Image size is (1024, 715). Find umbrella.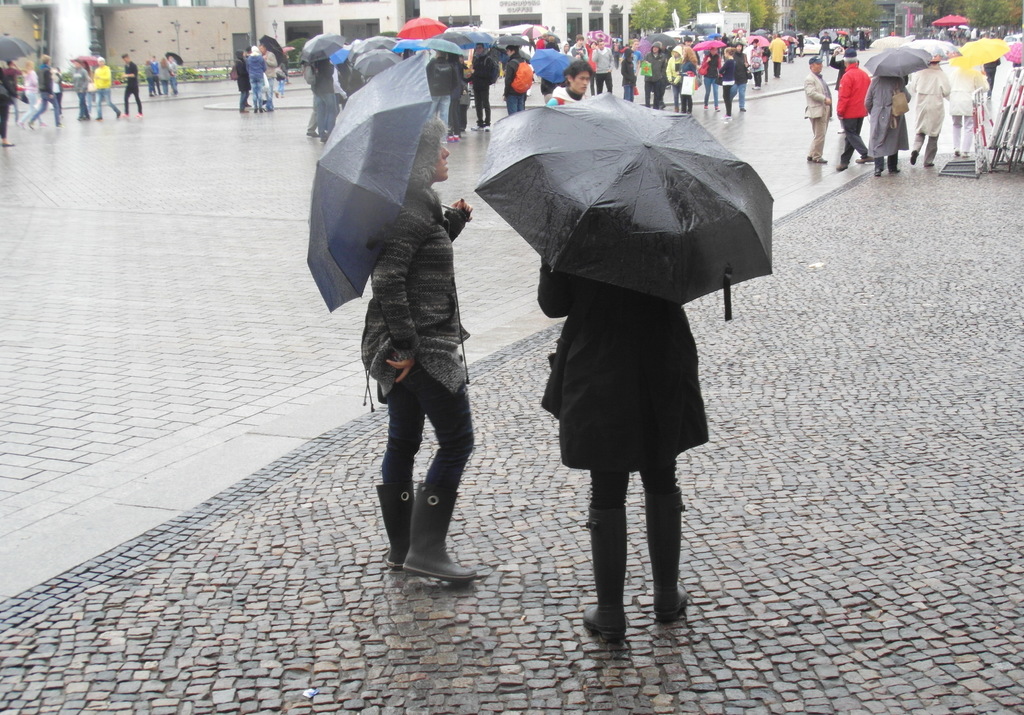
(476, 92, 773, 322).
